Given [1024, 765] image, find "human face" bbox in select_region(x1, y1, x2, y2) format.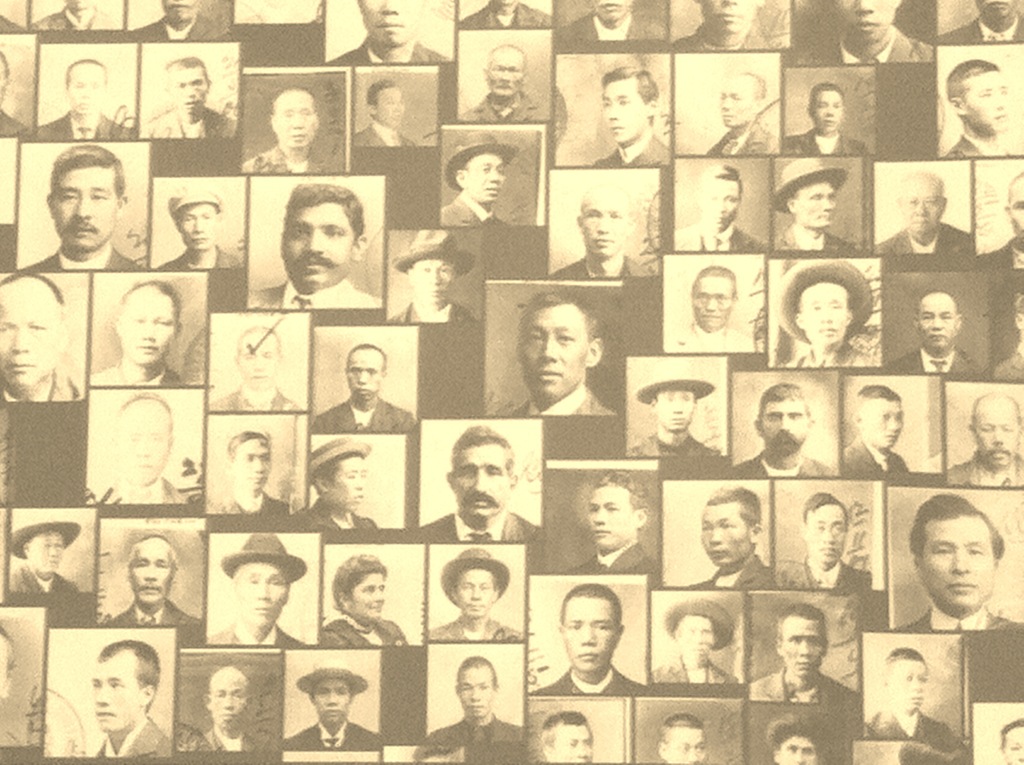
select_region(919, 520, 993, 609).
